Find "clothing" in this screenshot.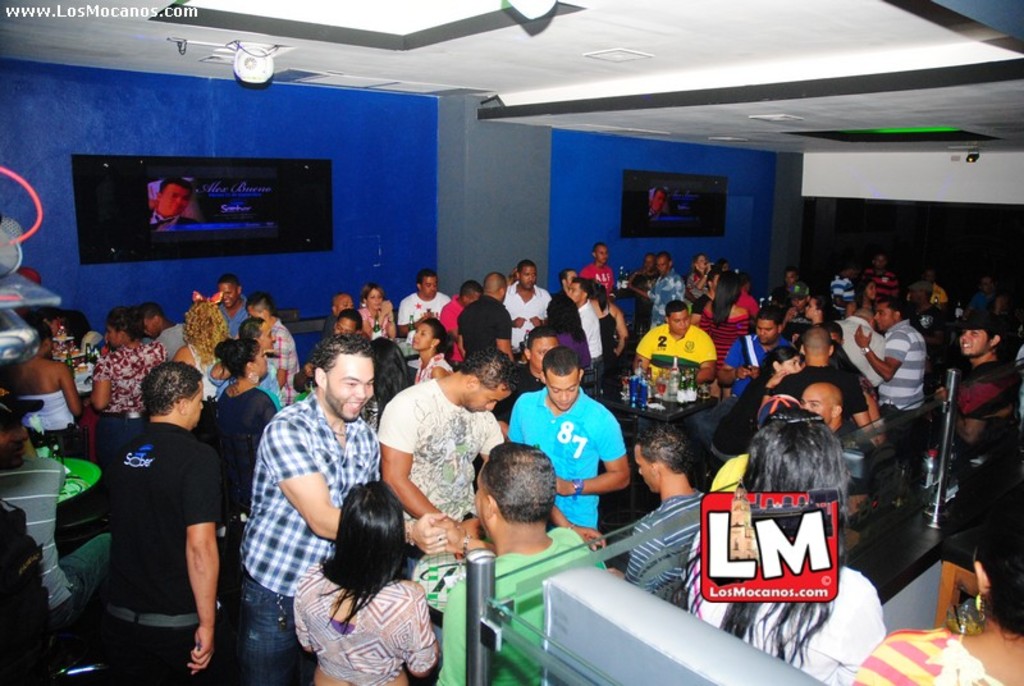
The bounding box for "clothing" is <box>204,378,282,641</box>.
